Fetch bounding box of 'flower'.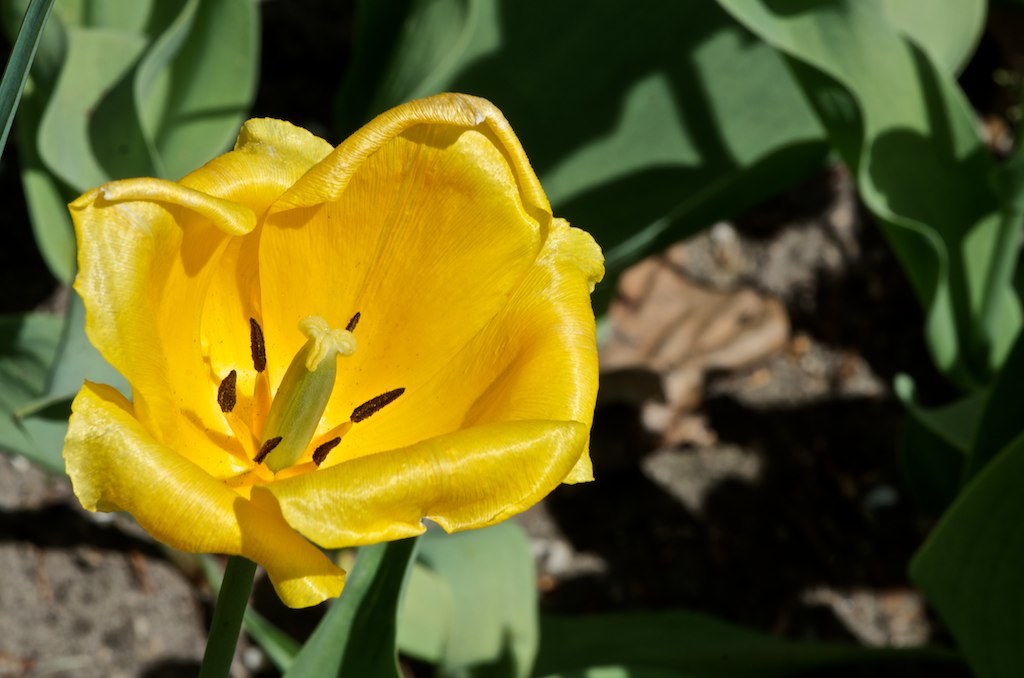
Bbox: box=[50, 74, 622, 596].
